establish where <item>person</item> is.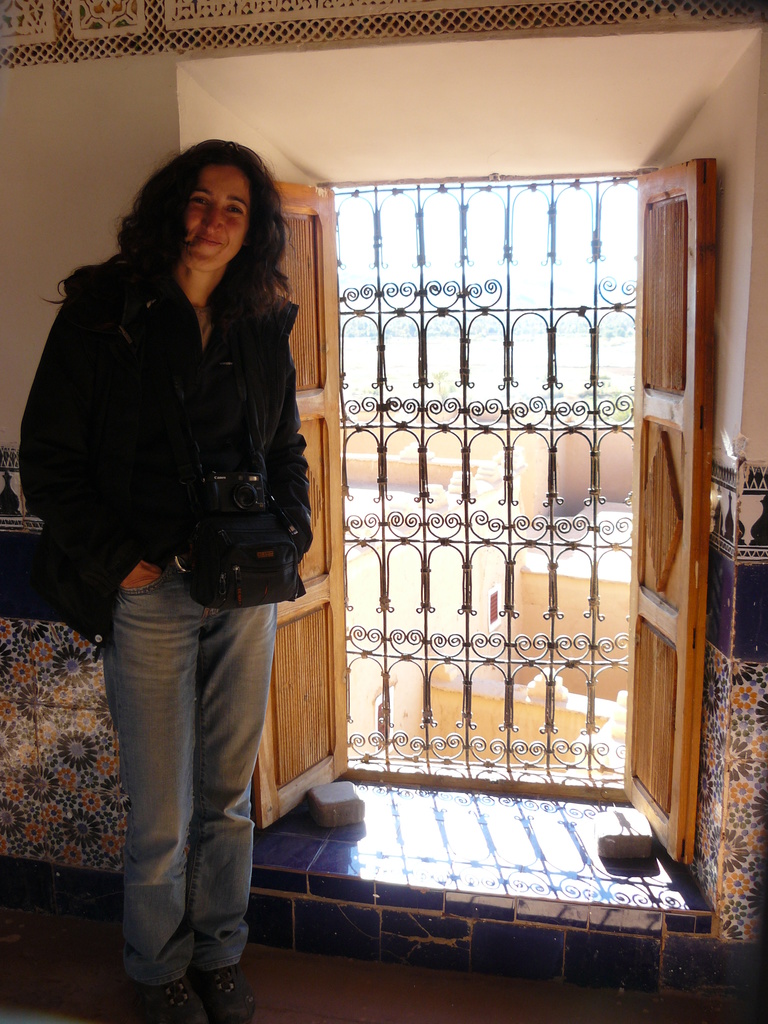
Established at {"left": 13, "top": 124, "right": 319, "bottom": 1021}.
